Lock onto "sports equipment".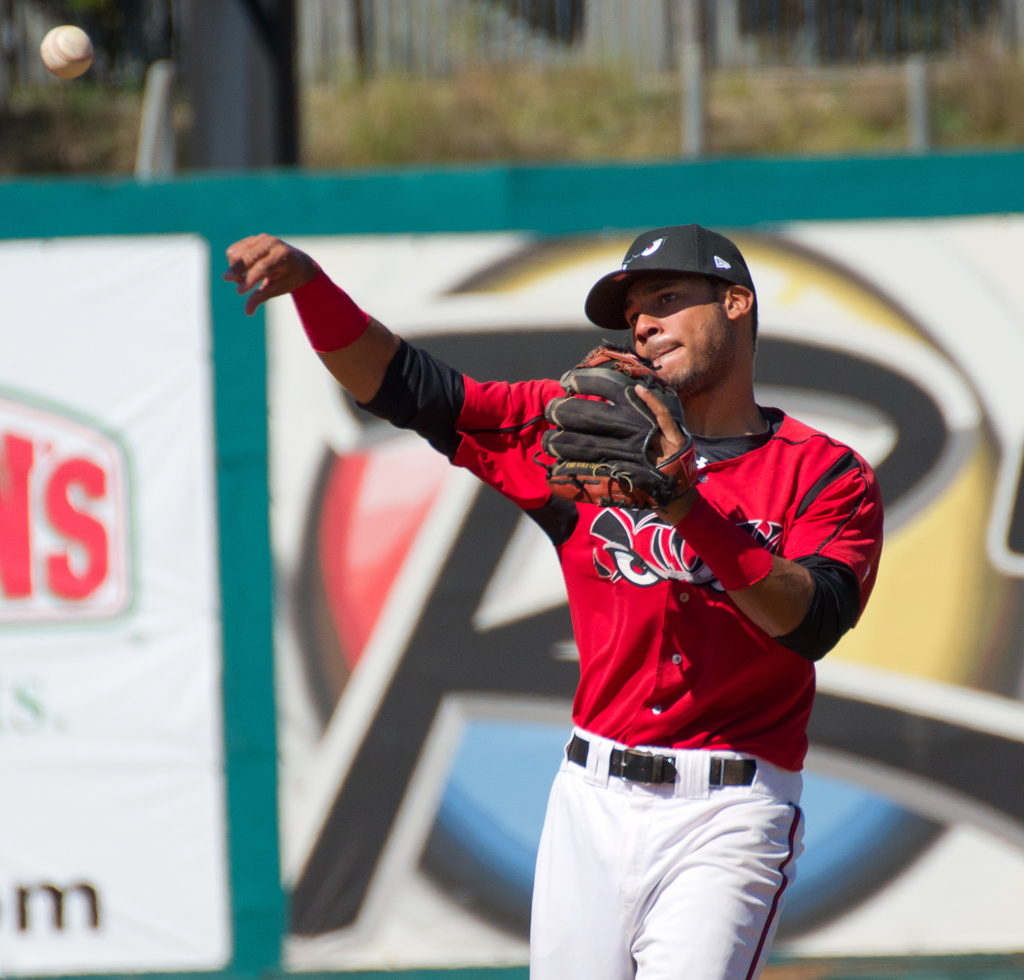
Locked: 536,349,700,515.
